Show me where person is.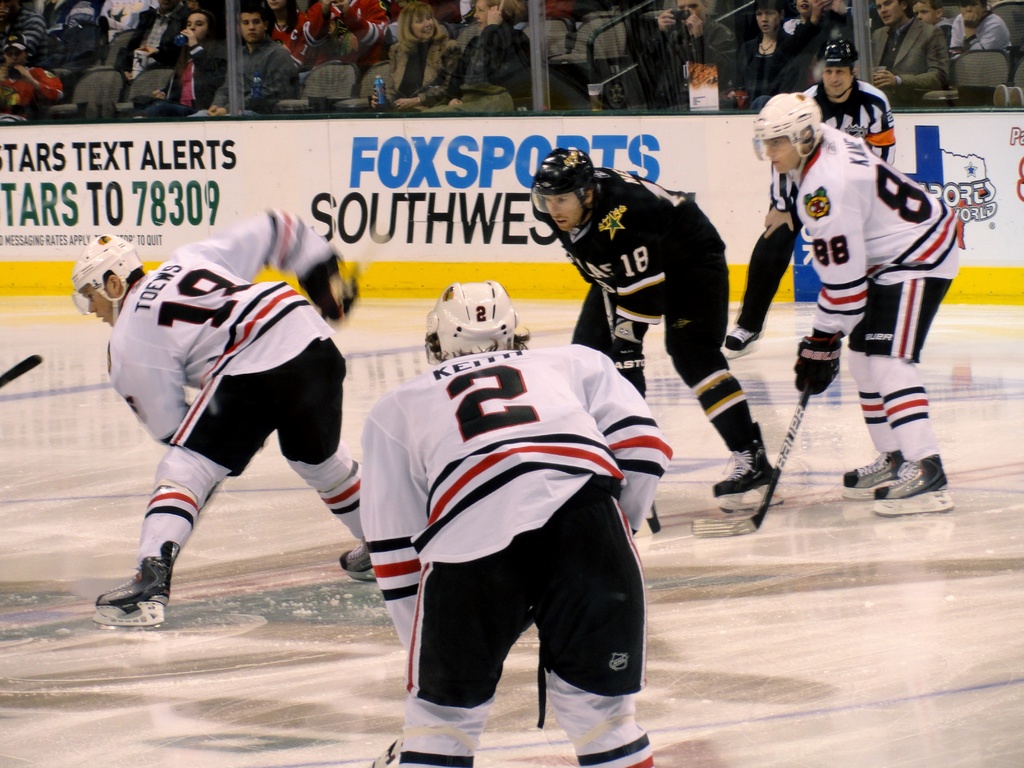
person is at bbox=(371, 3, 449, 111).
